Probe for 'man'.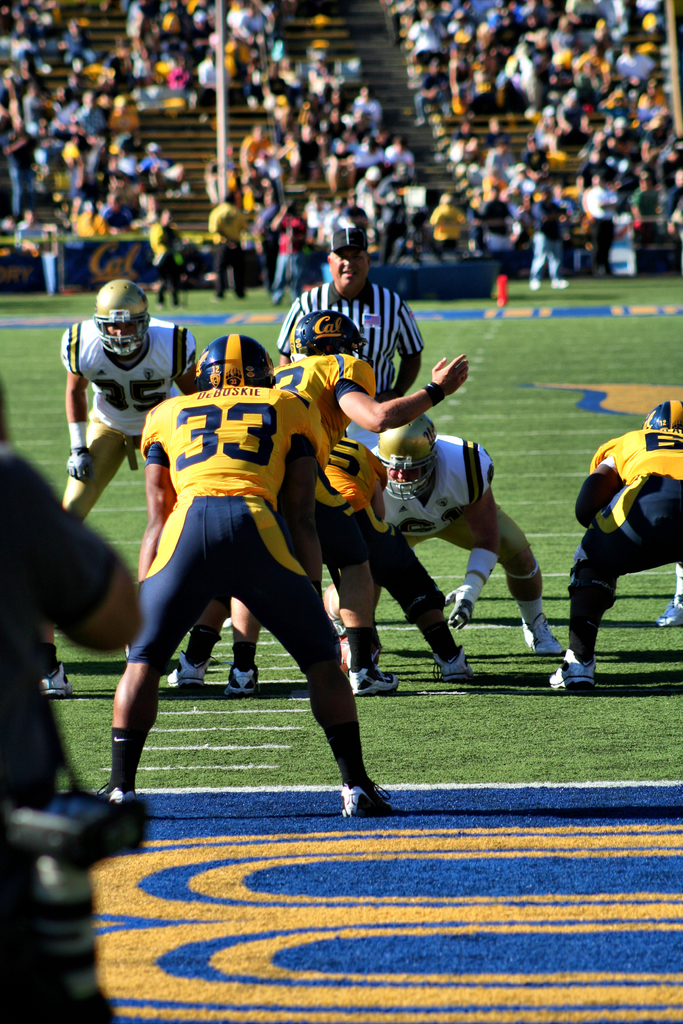
Probe result: box=[171, 433, 481, 705].
